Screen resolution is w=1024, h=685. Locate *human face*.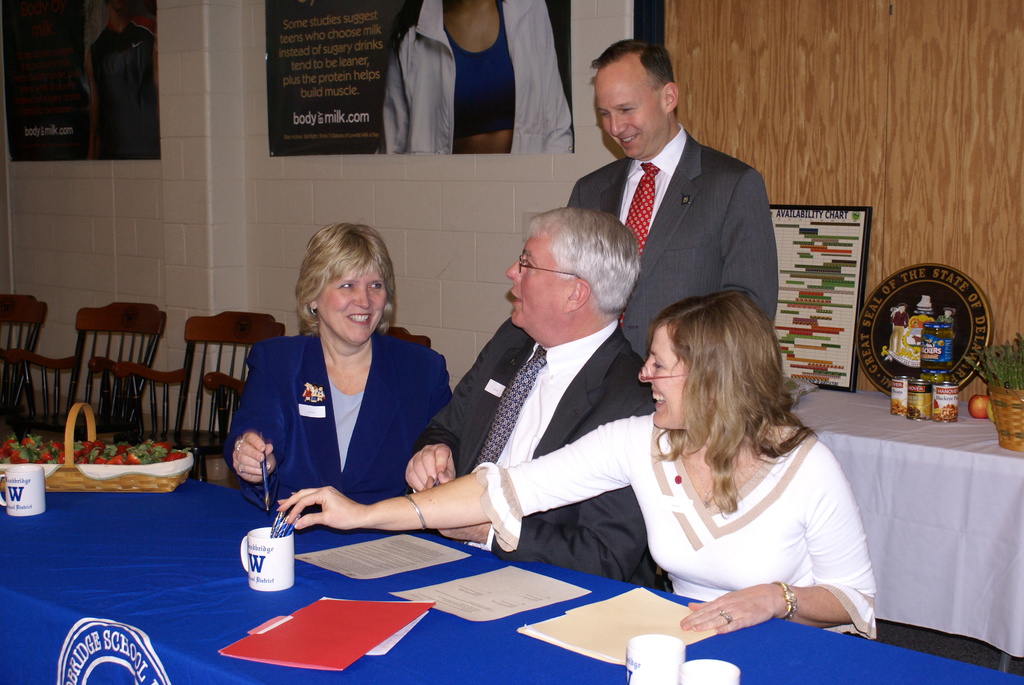
crop(636, 327, 688, 432).
